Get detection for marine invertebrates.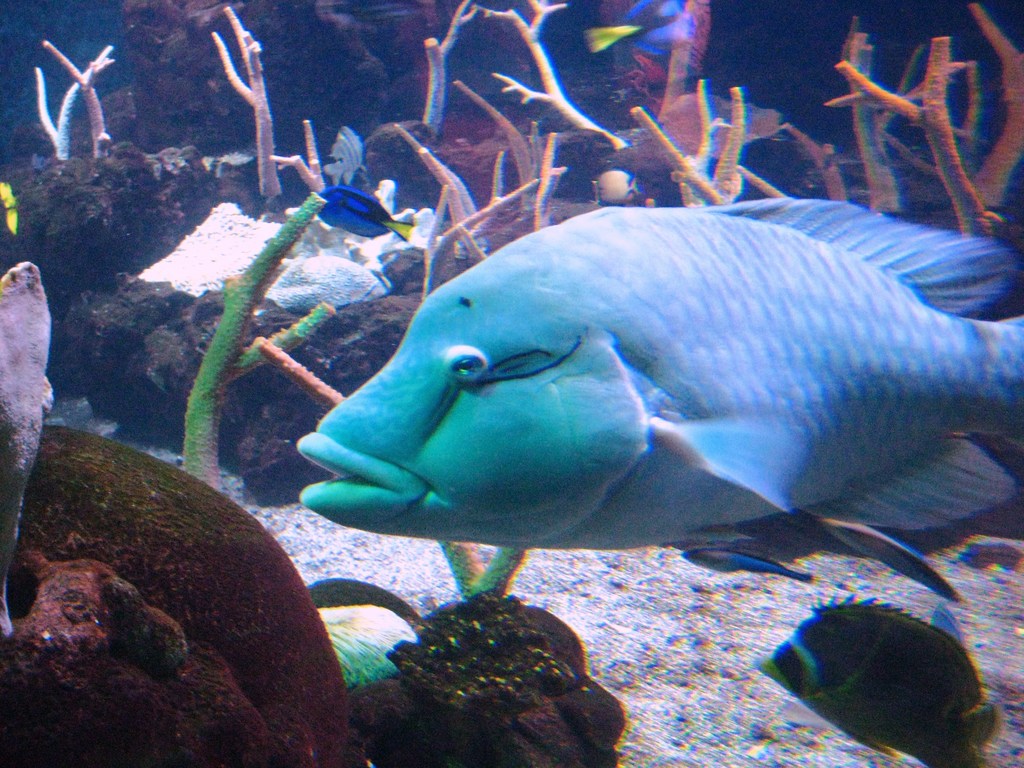
Detection: bbox(825, 12, 936, 236).
